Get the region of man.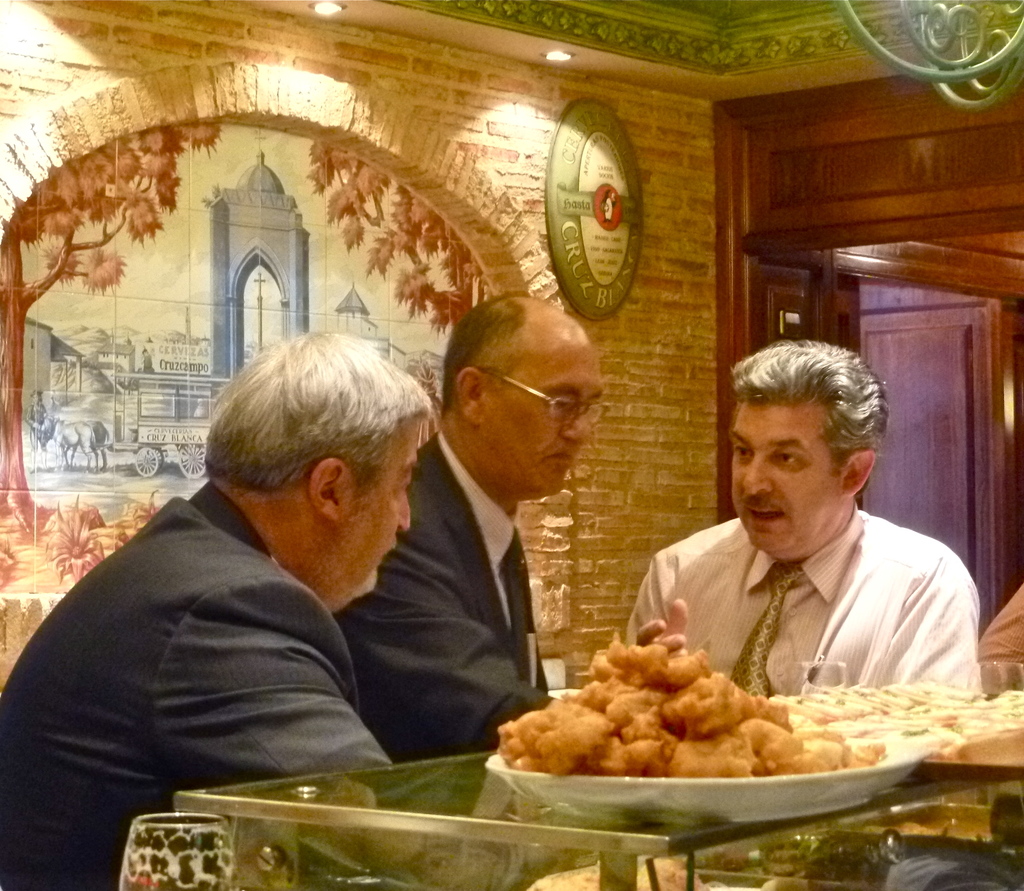
box=[0, 331, 435, 890].
